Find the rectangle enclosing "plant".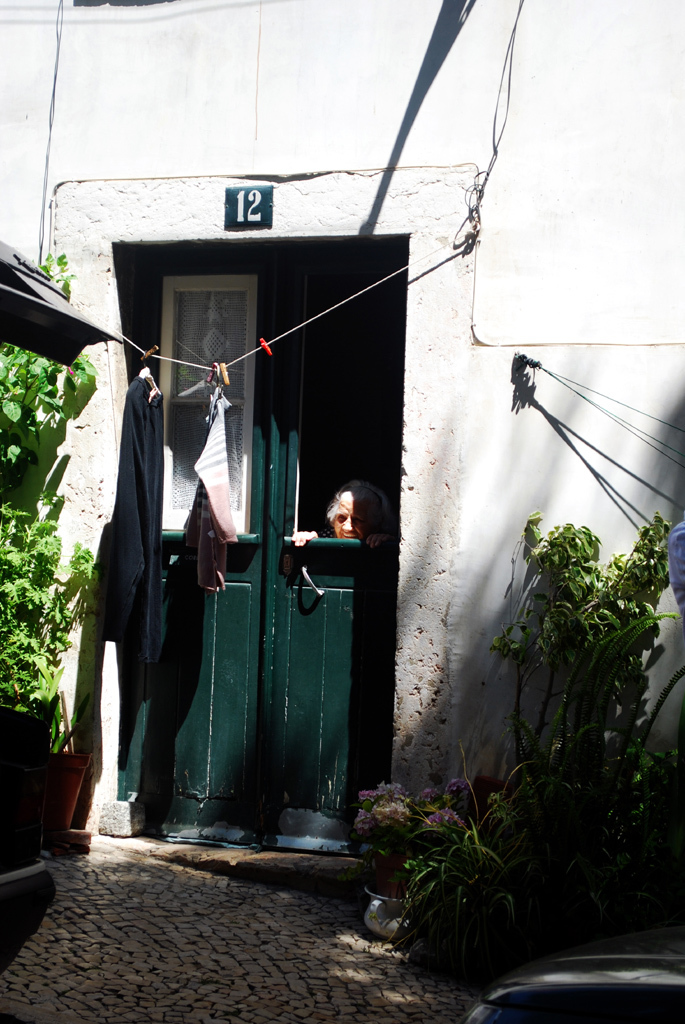
box=[0, 477, 111, 867].
